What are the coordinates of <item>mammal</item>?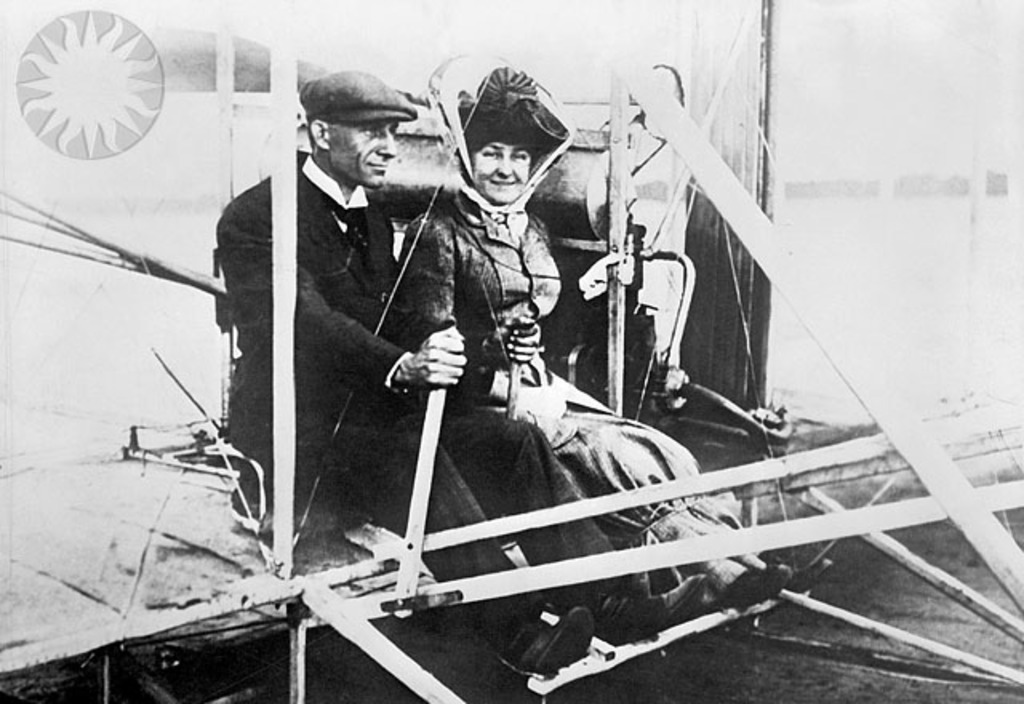
{"left": 213, "top": 66, "right": 707, "bottom": 680}.
